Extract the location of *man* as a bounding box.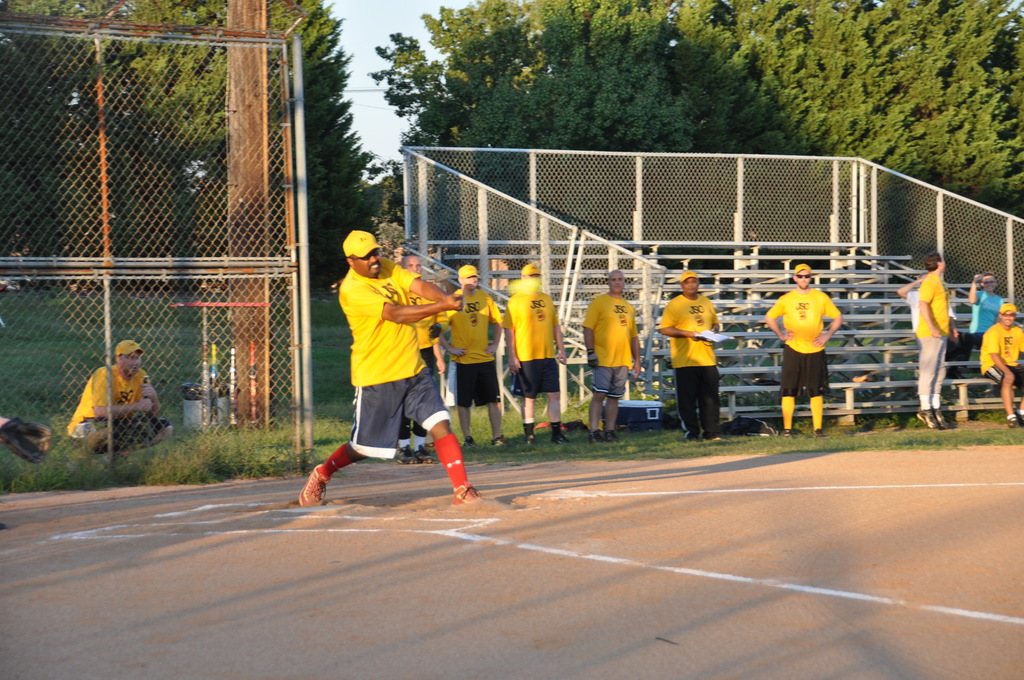
Rect(444, 266, 505, 449).
